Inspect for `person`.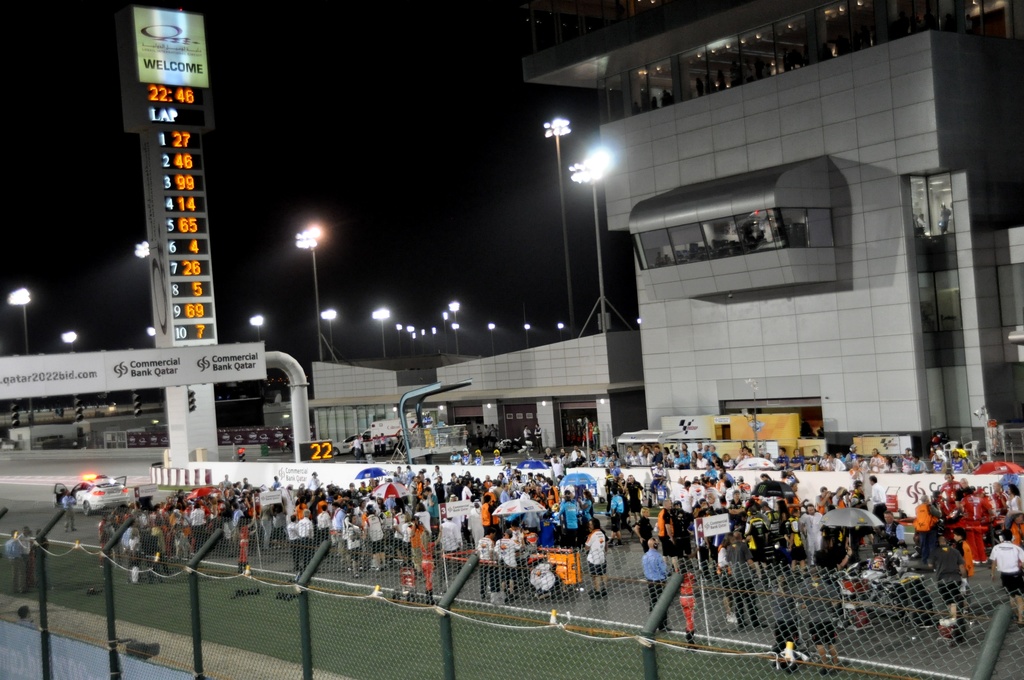
Inspection: {"left": 787, "top": 449, "right": 801, "bottom": 467}.
